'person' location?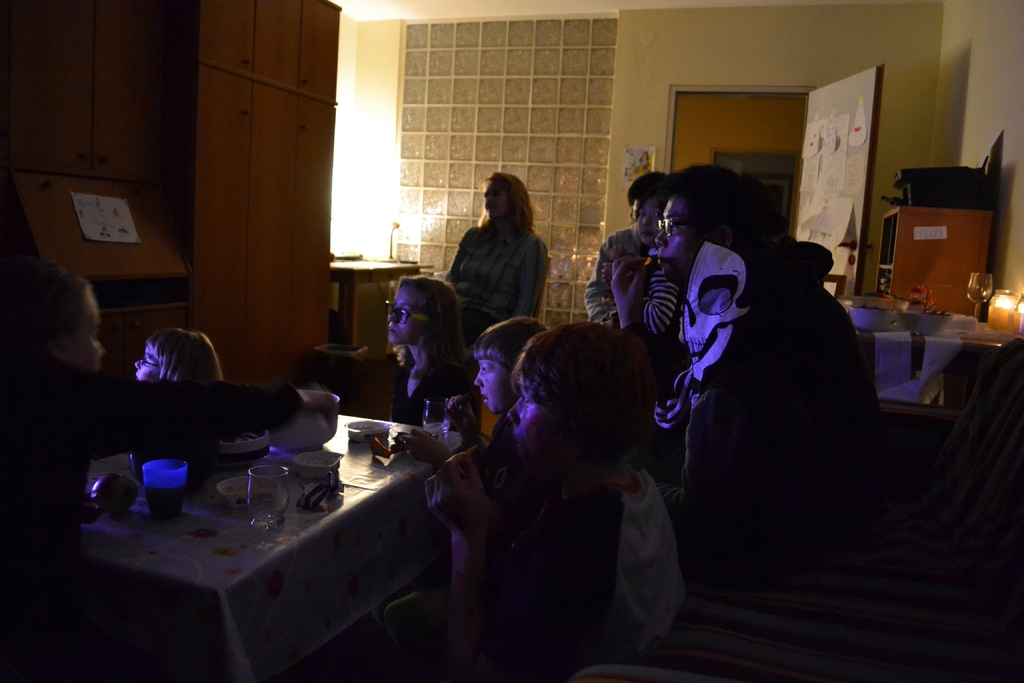
575:165:654:342
